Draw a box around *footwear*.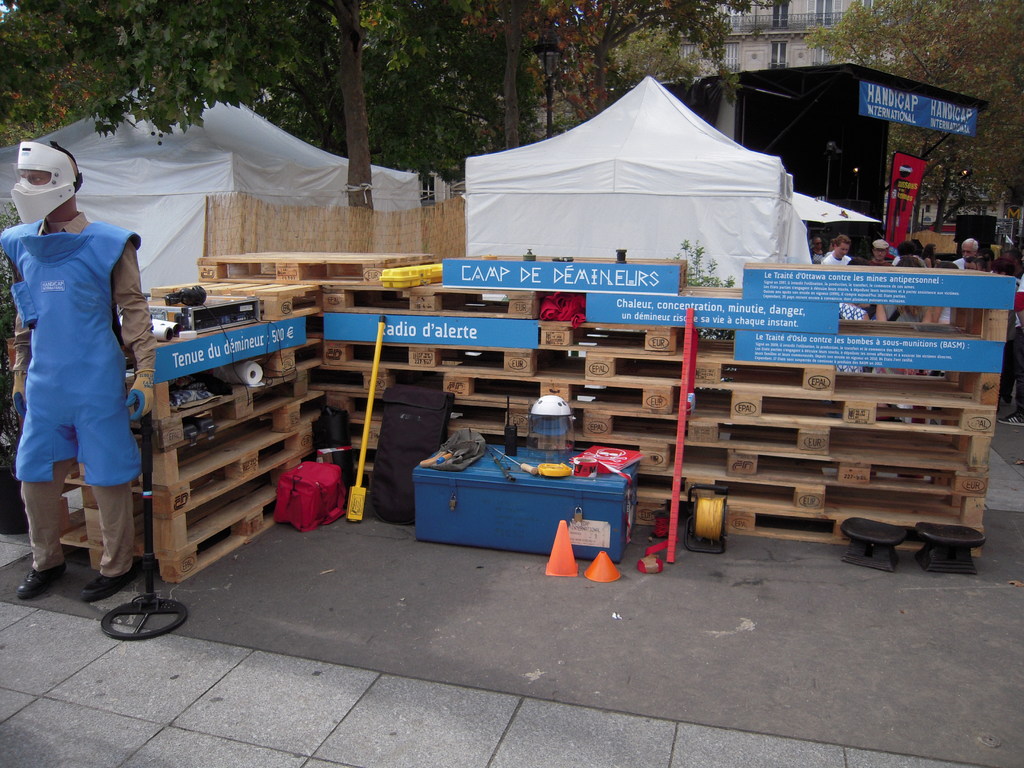
box(83, 569, 130, 600).
